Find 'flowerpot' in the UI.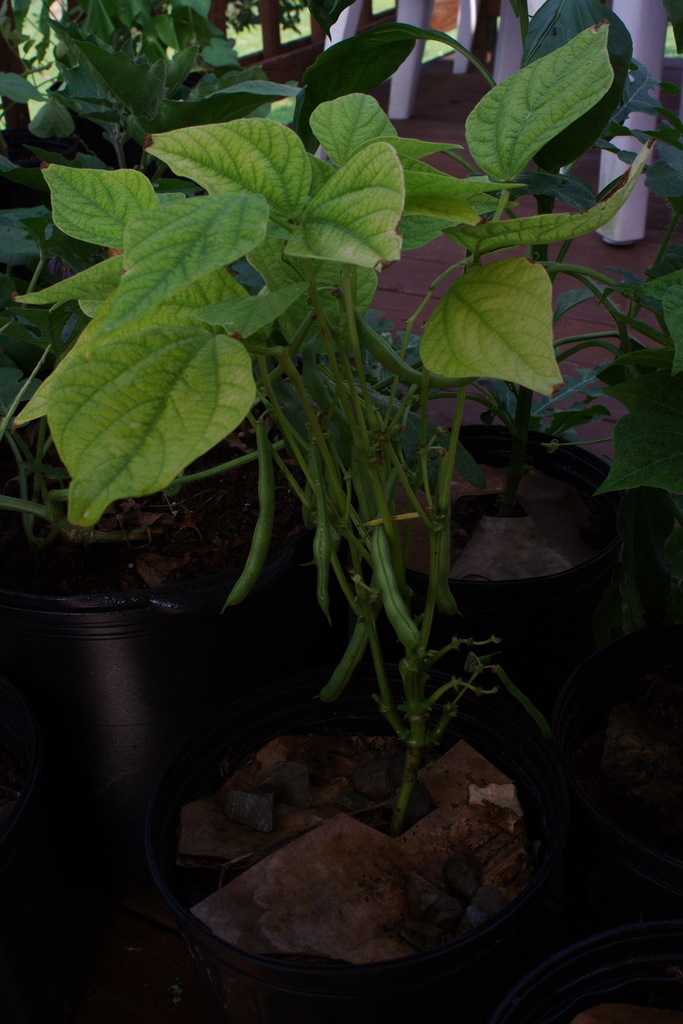
UI element at 306,415,614,719.
